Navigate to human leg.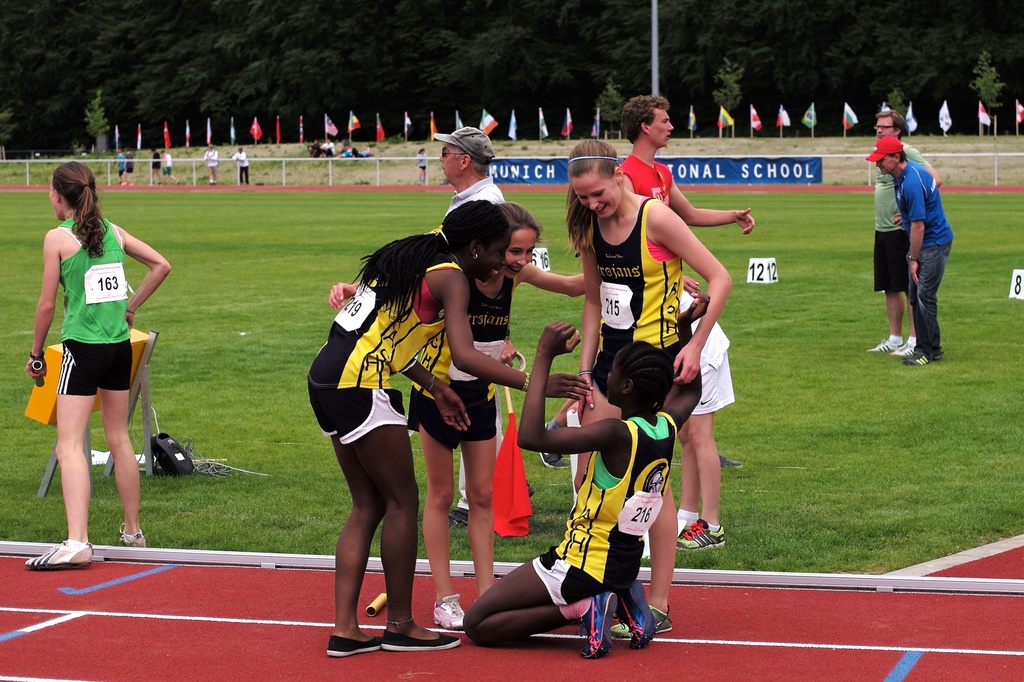
Navigation target: l=324, t=387, r=462, b=652.
